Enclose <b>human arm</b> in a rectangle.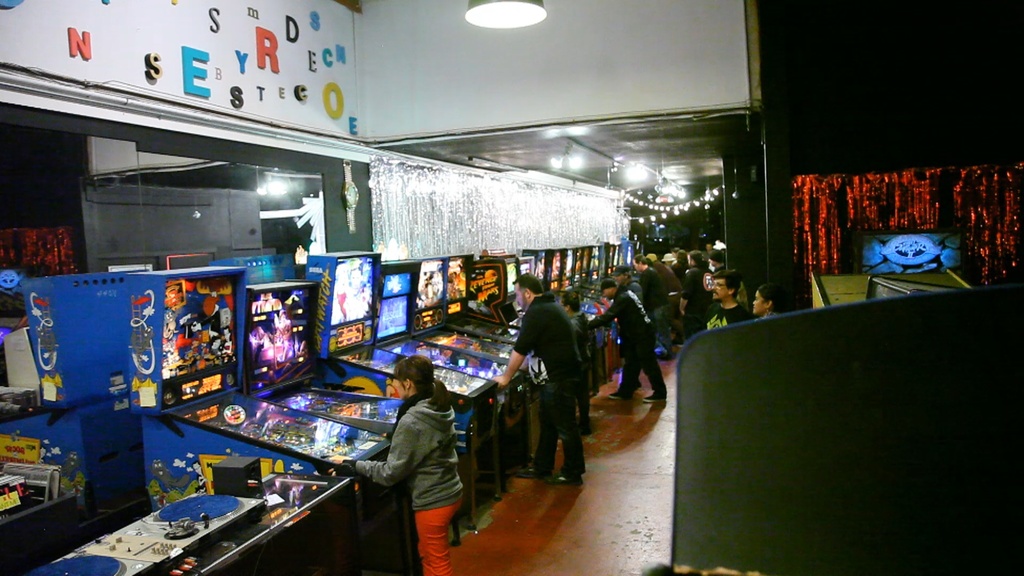
582:298:620:332.
